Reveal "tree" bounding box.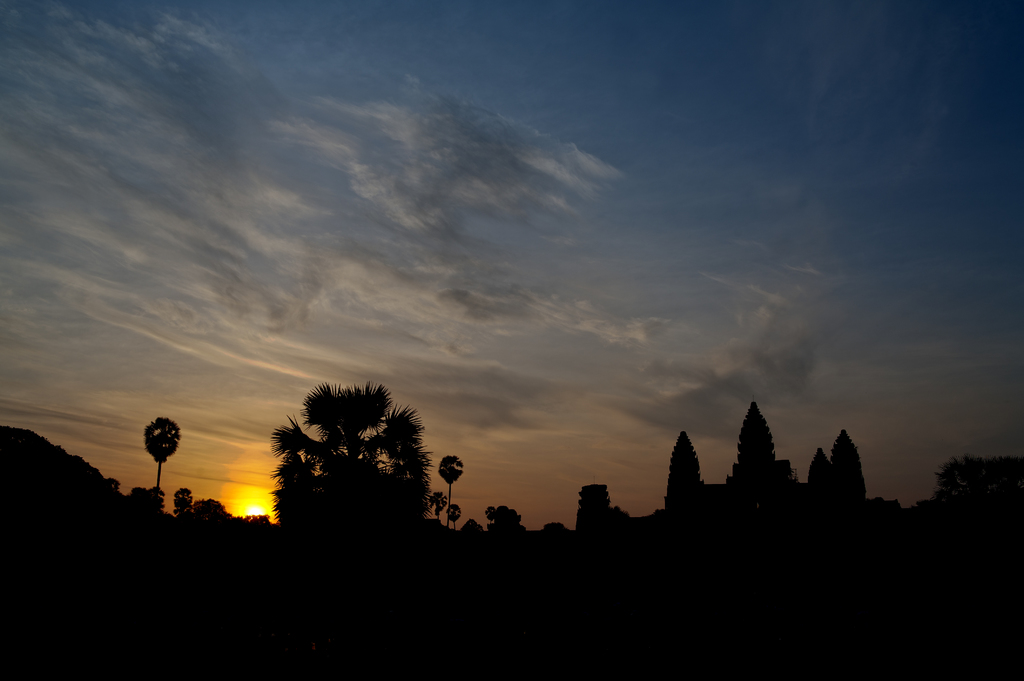
Revealed: 434:447:461:531.
